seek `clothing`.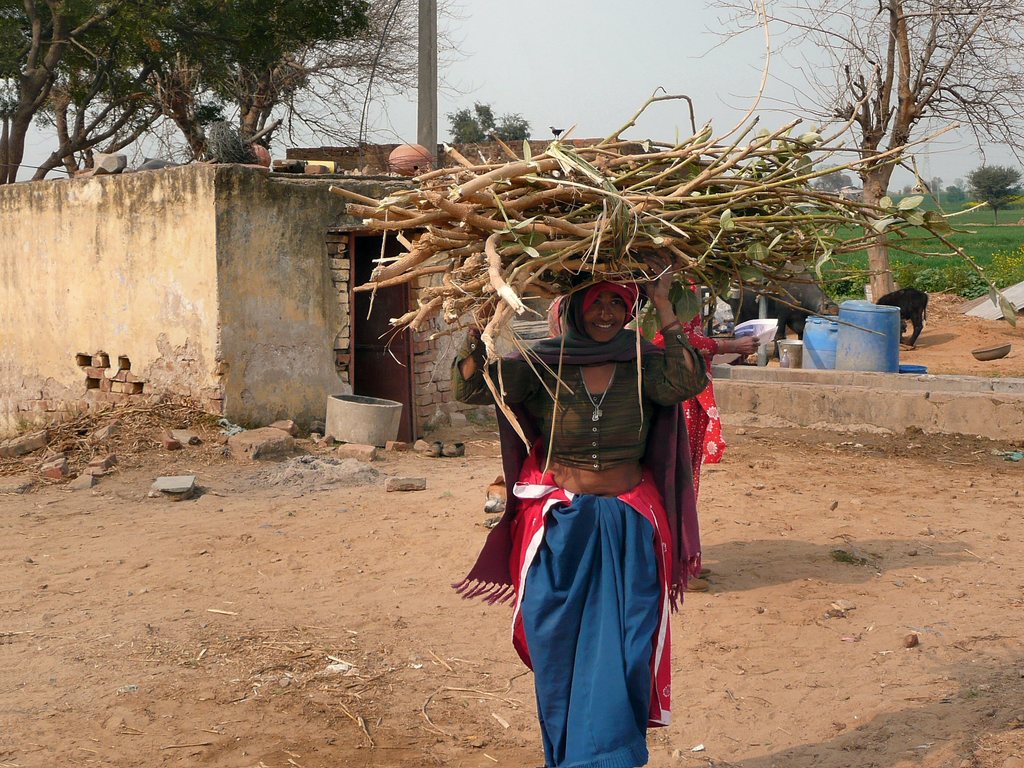
detection(451, 330, 706, 767).
